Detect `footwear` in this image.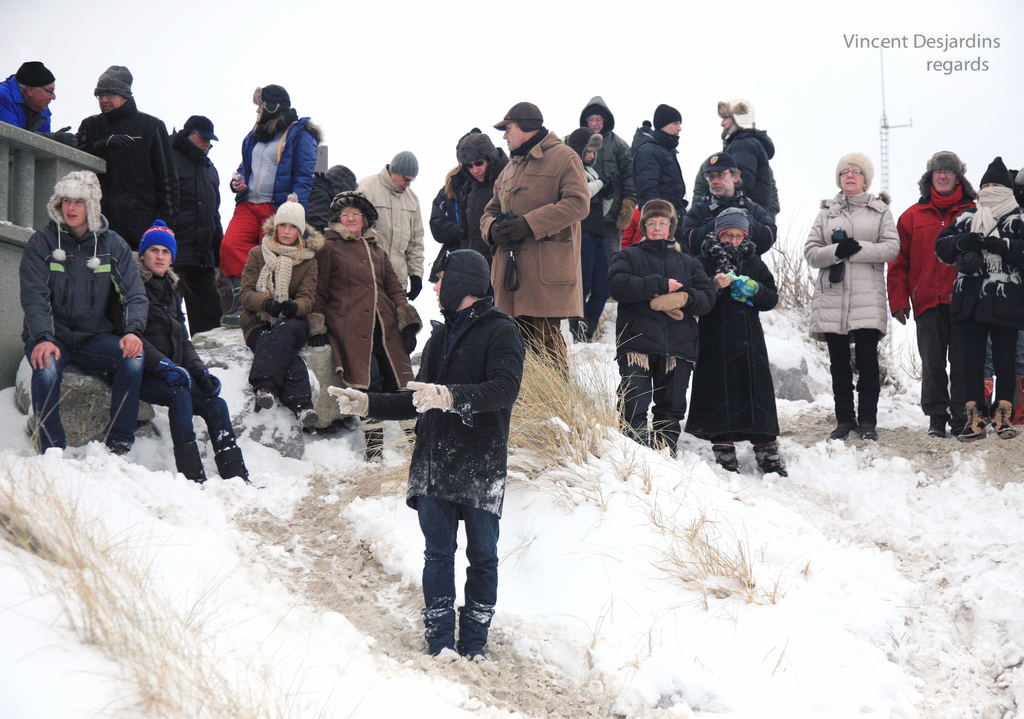
Detection: 863:427:875:438.
